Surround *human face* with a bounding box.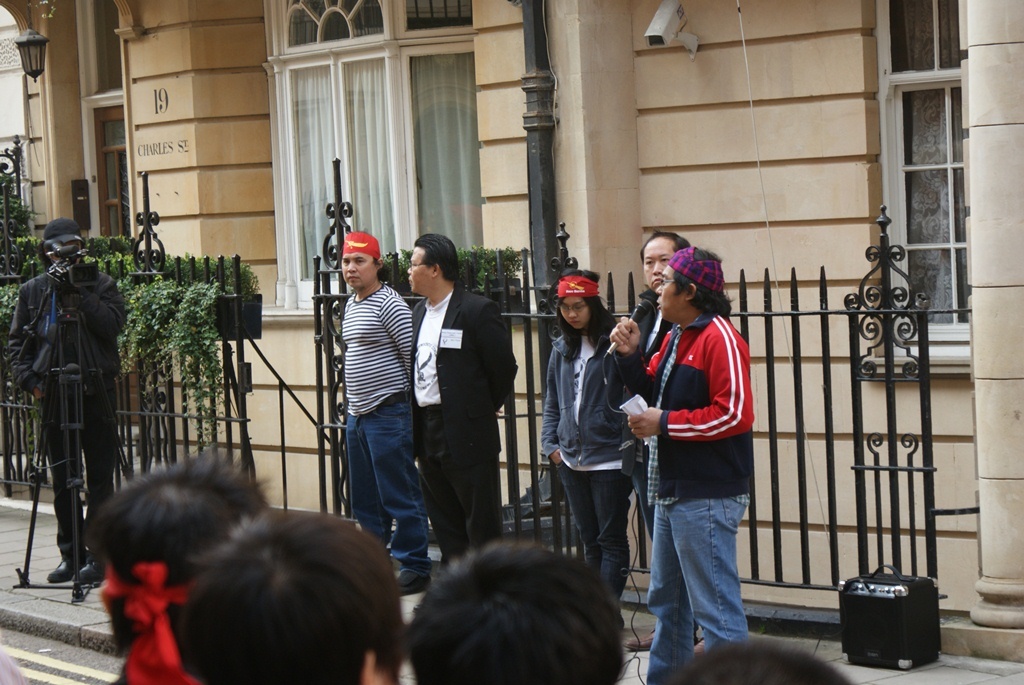
[645, 236, 676, 288].
